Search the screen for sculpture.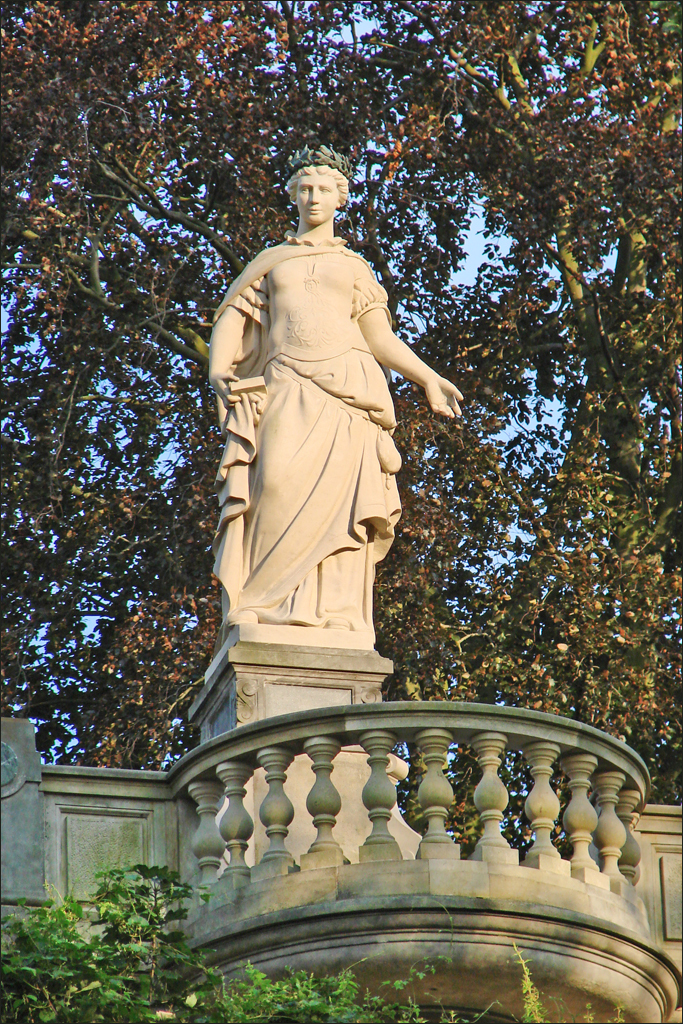
Found at [201, 171, 444, 706].
